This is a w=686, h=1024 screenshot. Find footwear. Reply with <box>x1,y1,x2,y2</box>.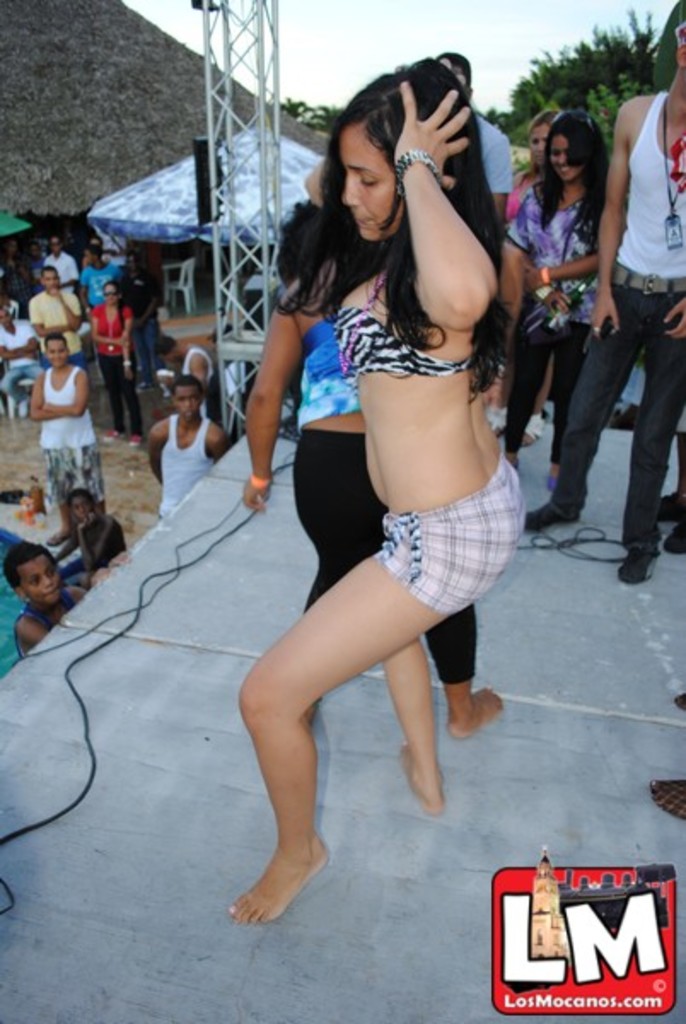
<box>549,471,561,492</box>.
